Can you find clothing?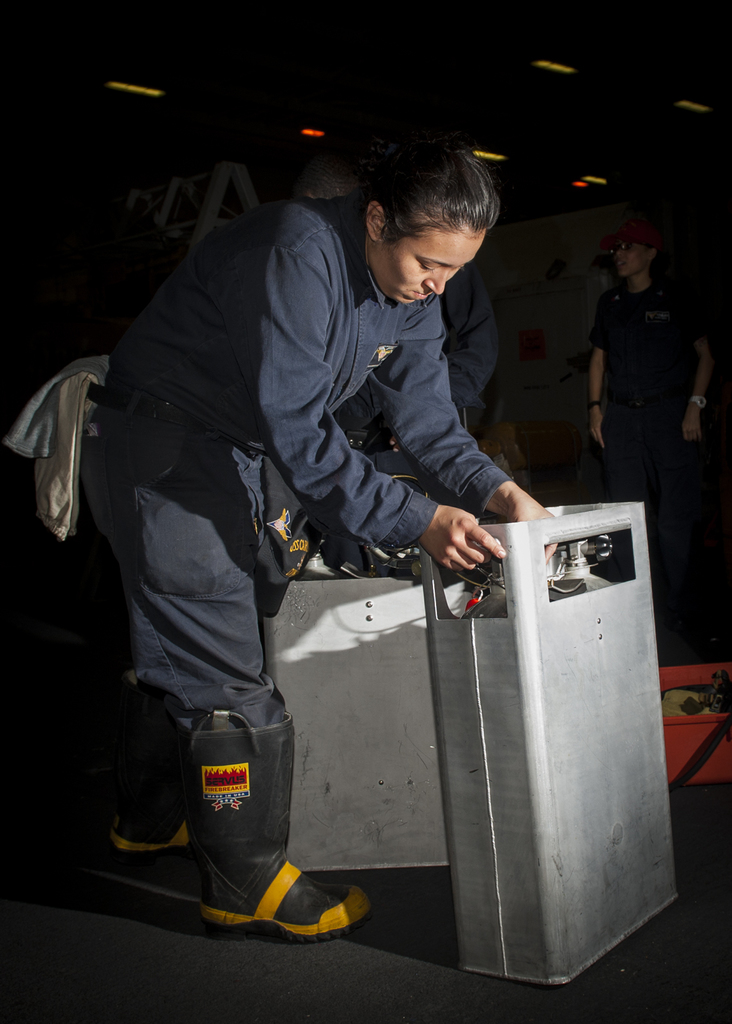
Yes, bounding box: (x1=48, y1=138, x2=557, y2=865).
